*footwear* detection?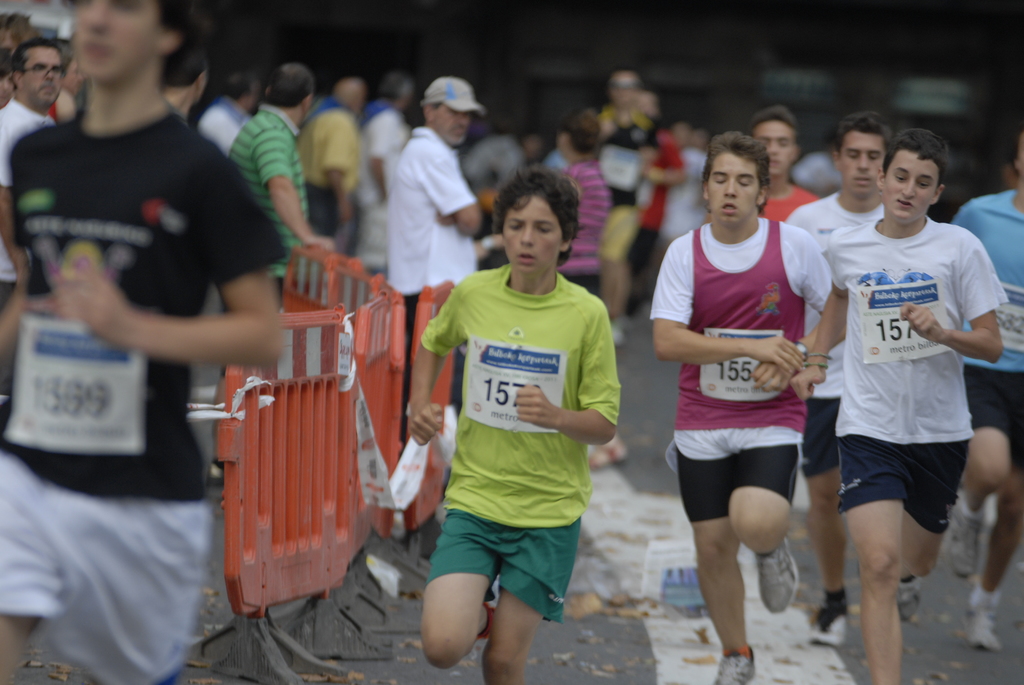
detection(959, 581, 1002, 642)
